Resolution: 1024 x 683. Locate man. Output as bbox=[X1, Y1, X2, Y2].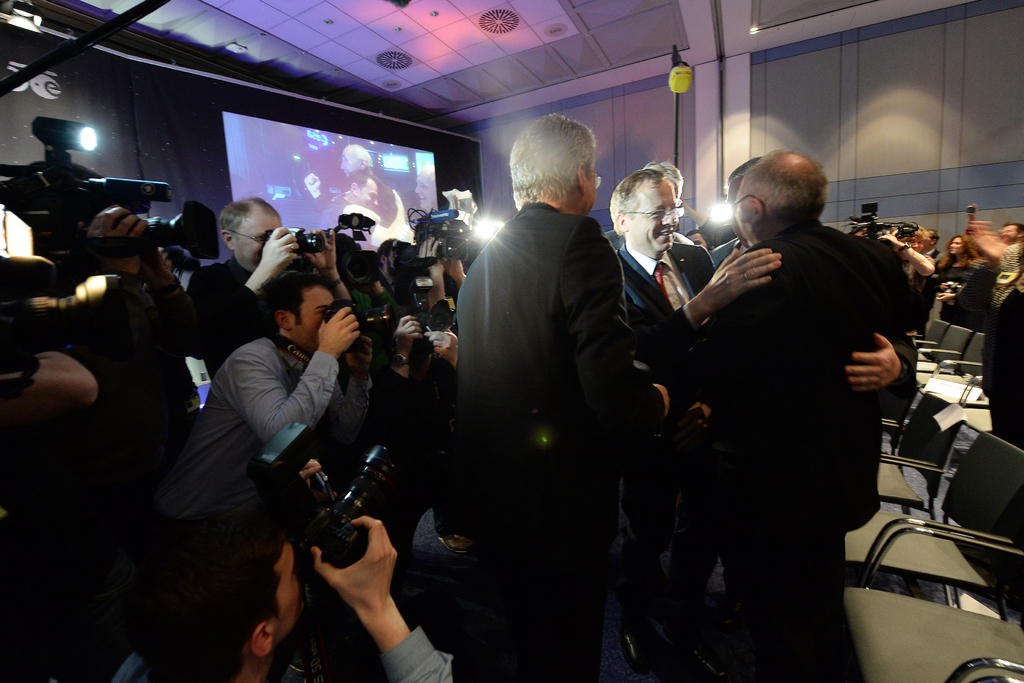
bbox=[160, 266, 360, 534].
